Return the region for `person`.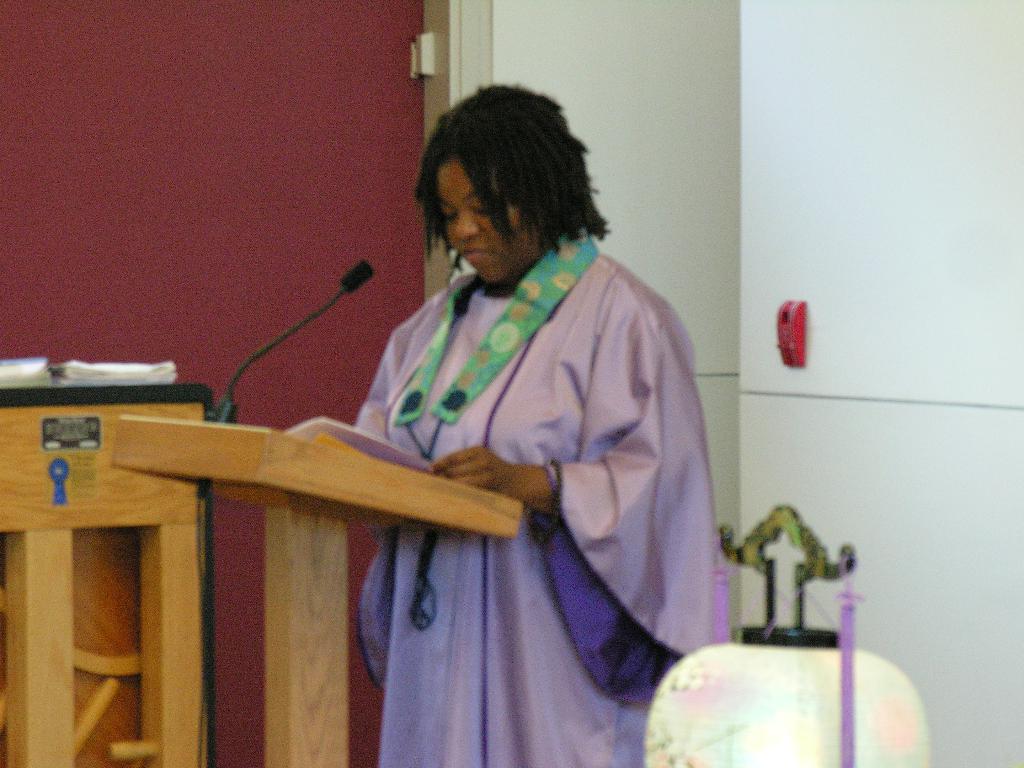
<bbox>275, 76, 732, 739</bbox>.
